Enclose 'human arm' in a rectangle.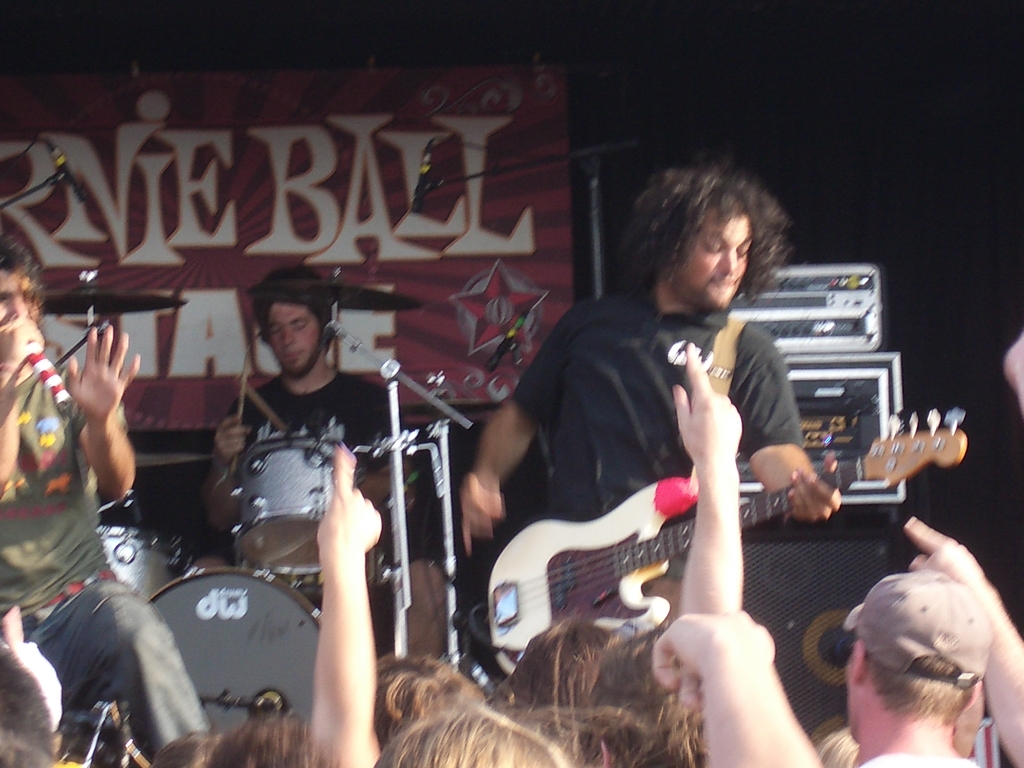
678 341 742 614.
